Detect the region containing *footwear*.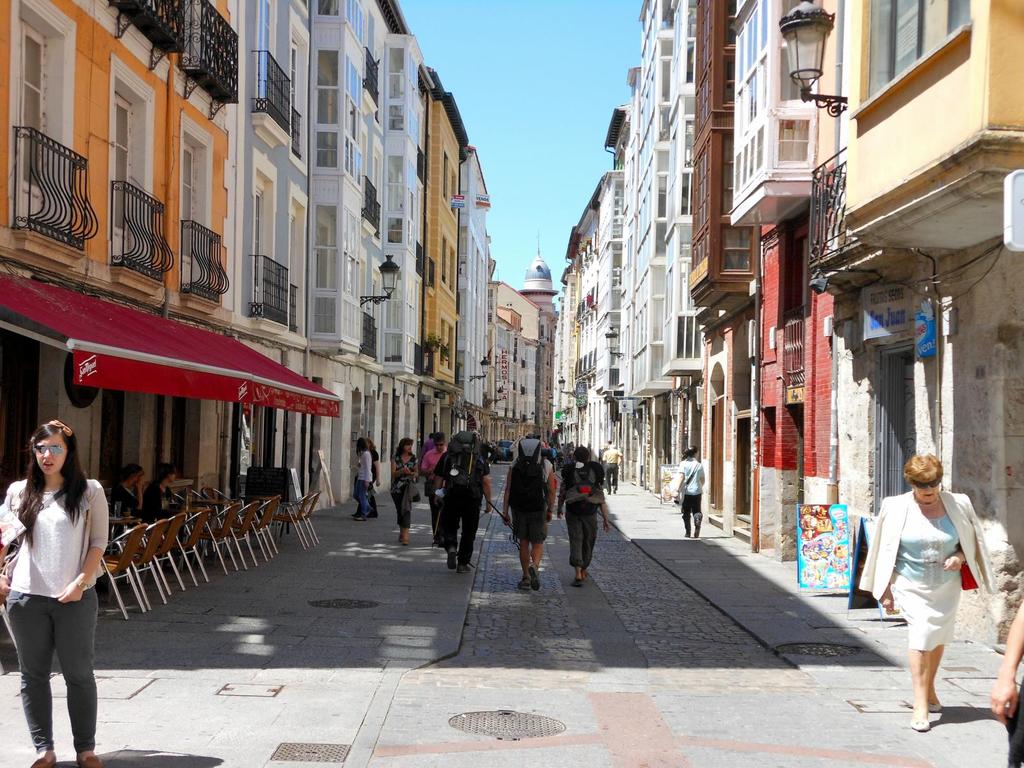
bbox=(928, 702, 943, 712).
